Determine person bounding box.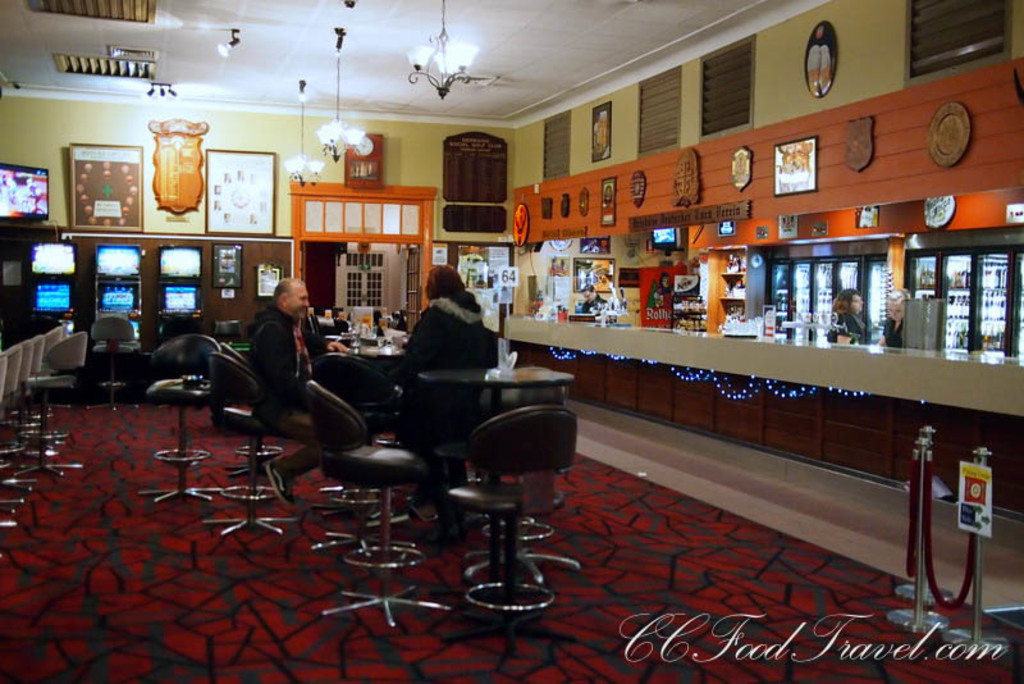
Determined: 388,263,500,443.
